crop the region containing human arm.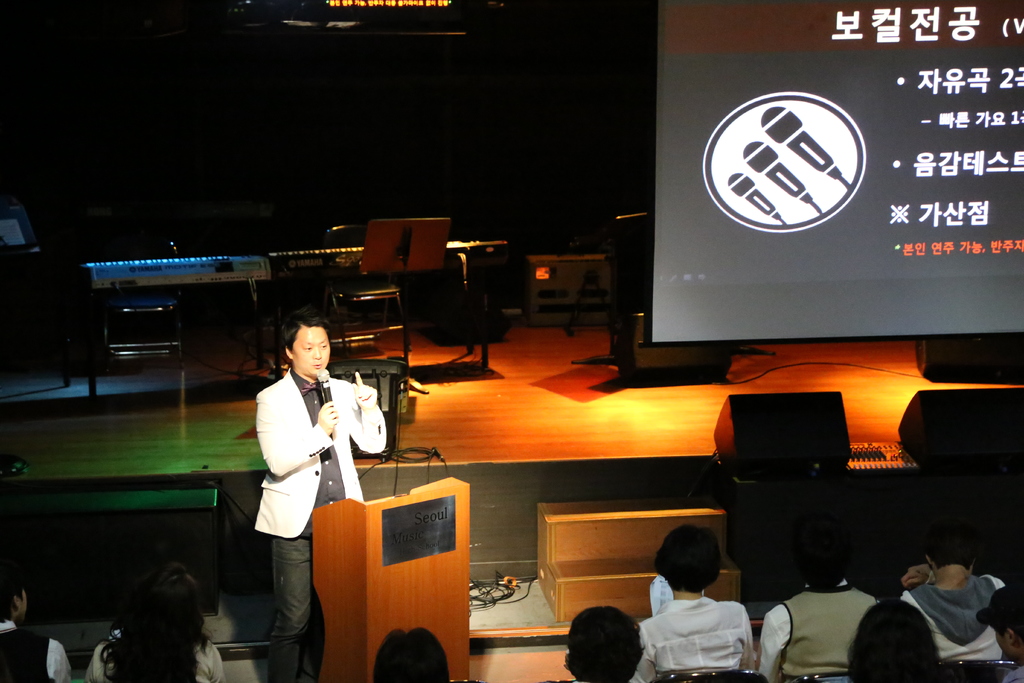
Crop region: x1=620 y1=618 x2=657 y2=682.
